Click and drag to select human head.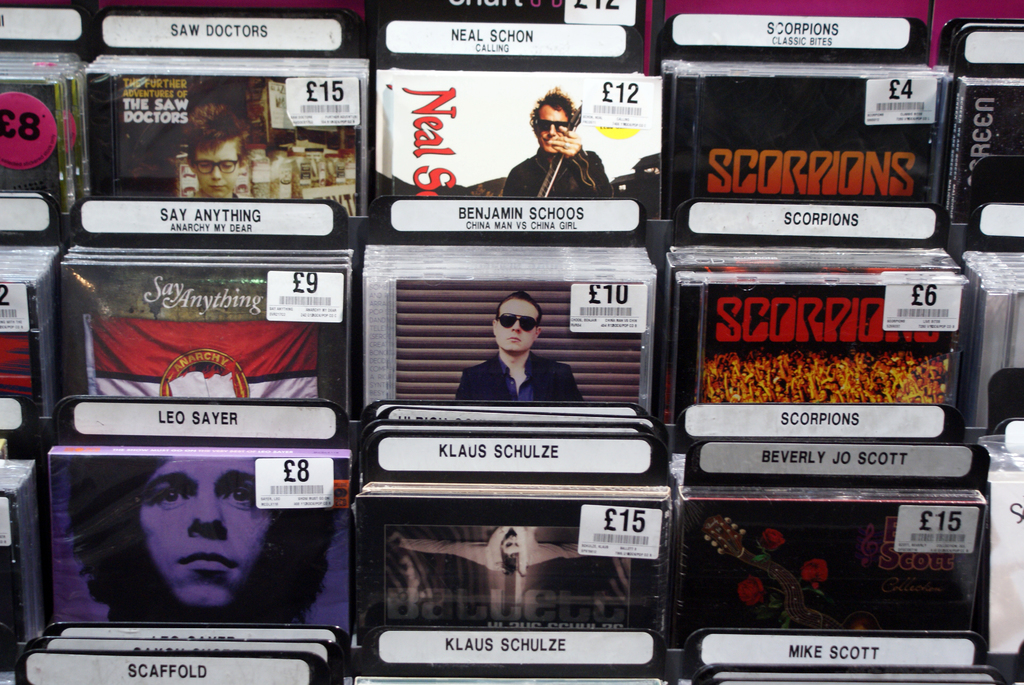
Selection: [x1=485, y1=288, x2=544, y2=355].
